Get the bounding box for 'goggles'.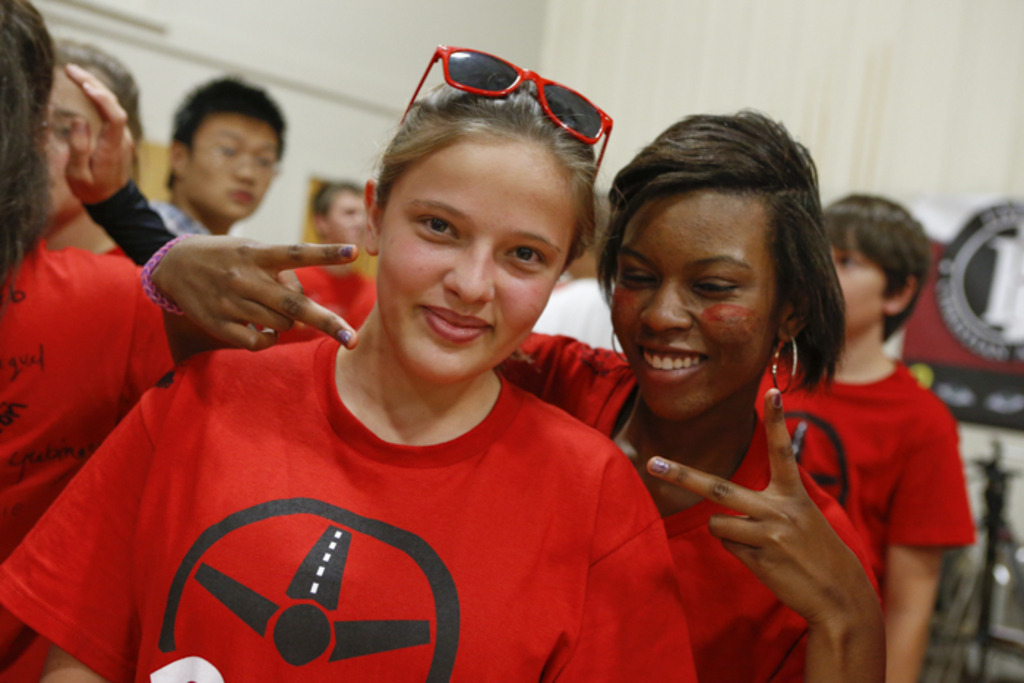
x1=402 y1=44 x2=614 y2=186.
